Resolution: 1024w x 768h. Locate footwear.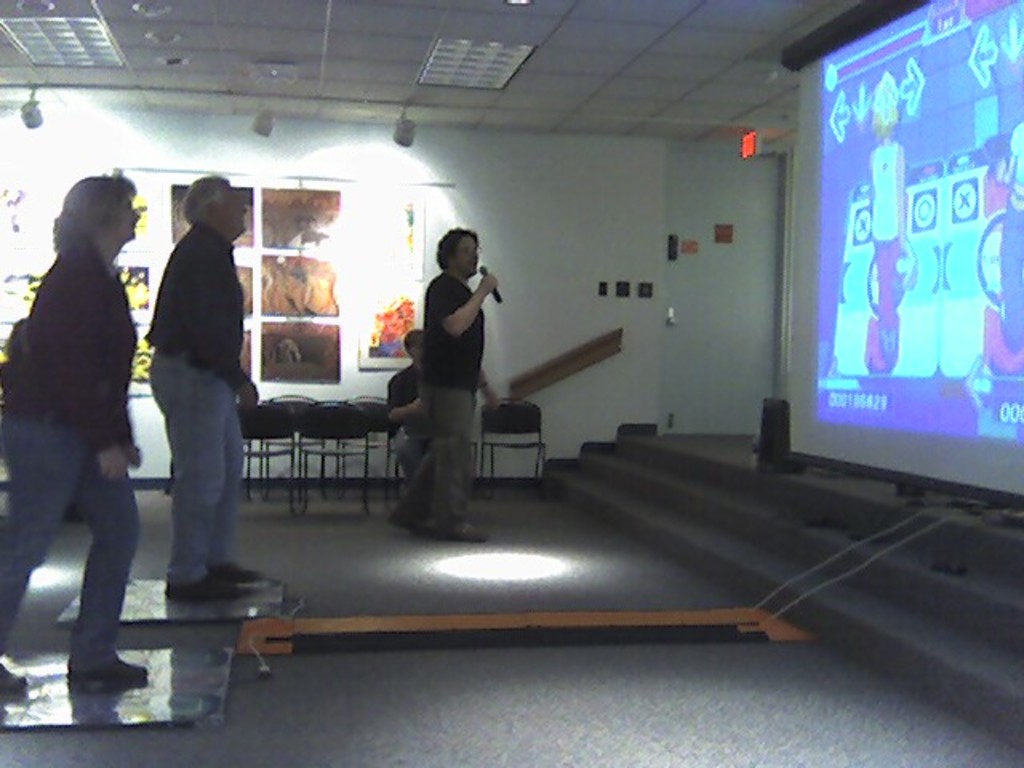
[left=170, top=571, right=237, bottom=598].
